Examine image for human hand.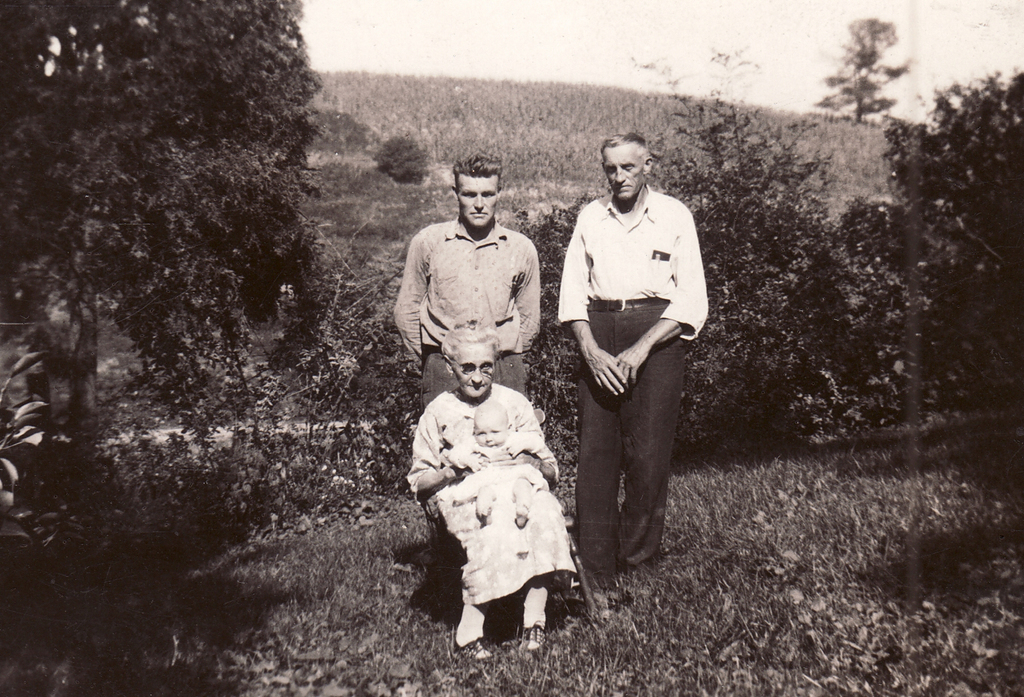
Examination result: x1=518, y1=456, x2=542, y2=469.
